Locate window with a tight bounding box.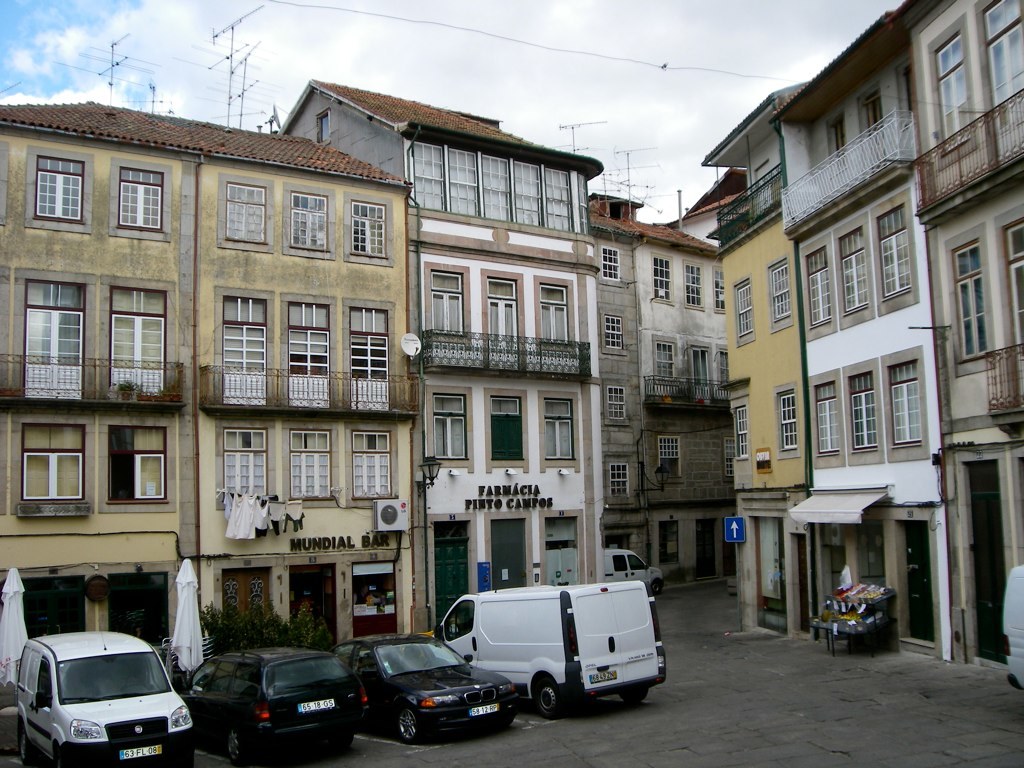
[x1=600, y1=383, x2=630, y2=422].
